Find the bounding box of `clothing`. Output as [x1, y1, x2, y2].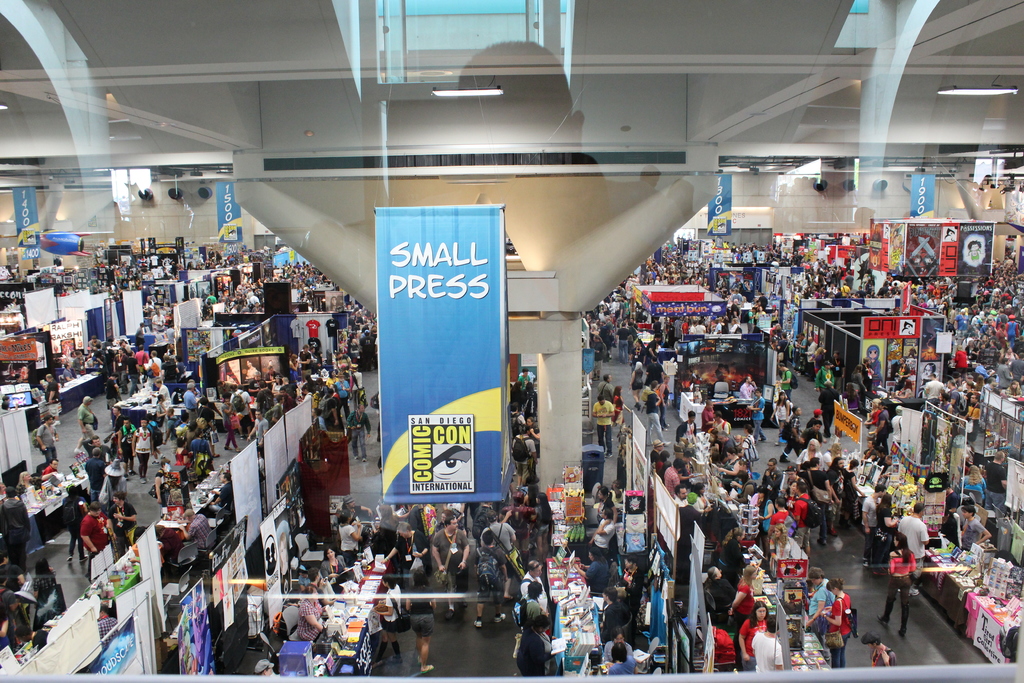
[771, 539, 792, 564].
